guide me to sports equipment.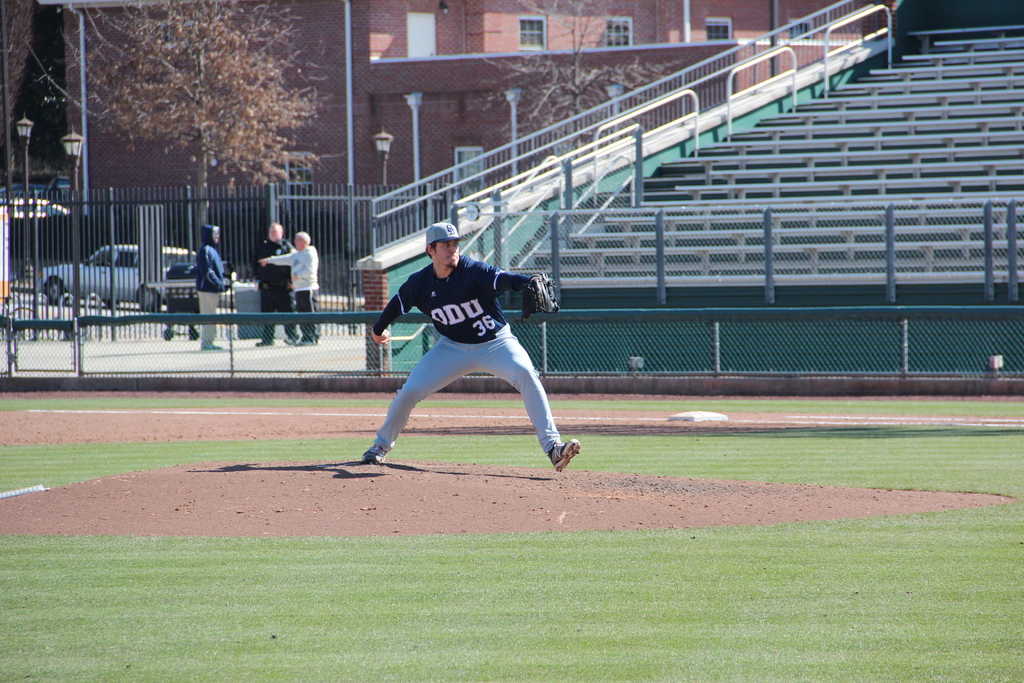
Guidance: region(526, 279, 555, 322).
